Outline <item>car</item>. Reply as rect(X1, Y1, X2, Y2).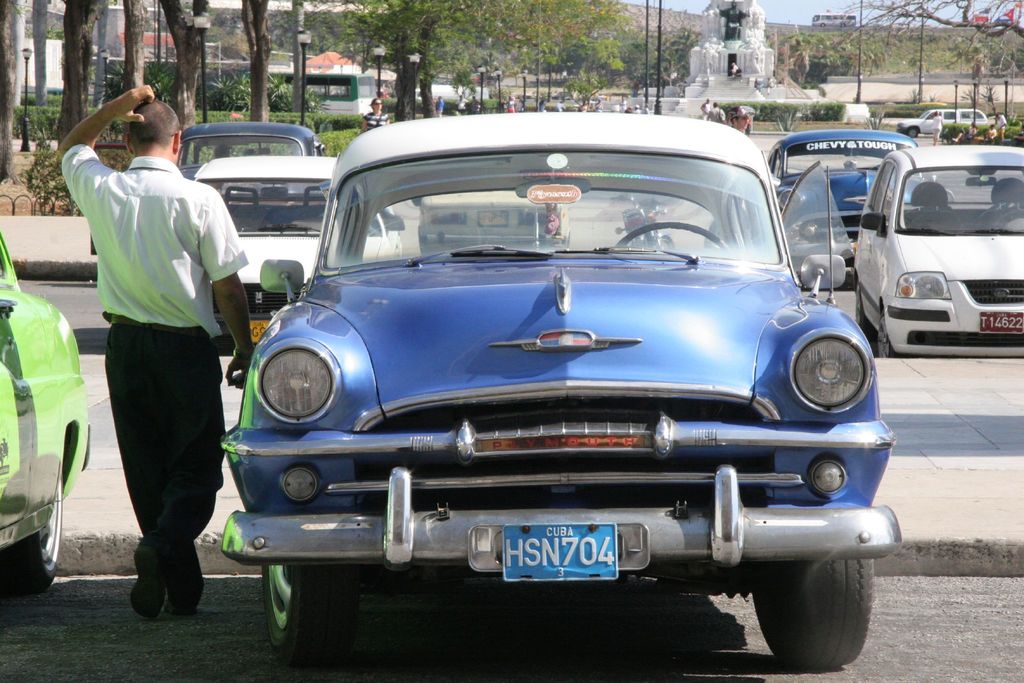
rect(0, 222, 93, 595).
